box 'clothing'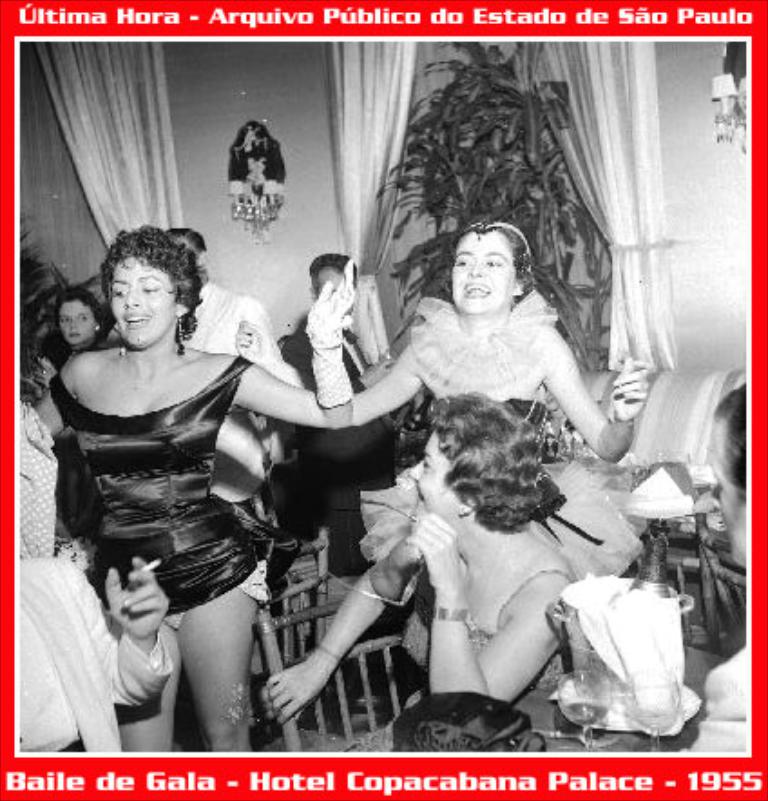
select_region(263, 335, 426, 580)
